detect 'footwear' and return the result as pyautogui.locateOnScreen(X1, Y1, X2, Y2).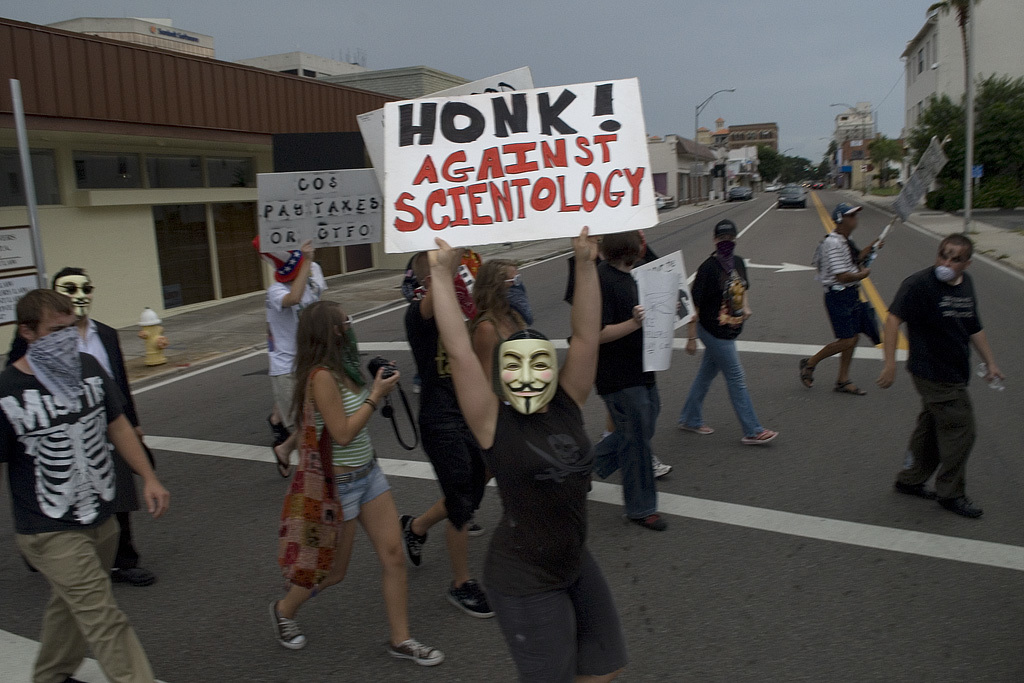
pyautogui.locateOnScreen(739, 428, 779, 445).
